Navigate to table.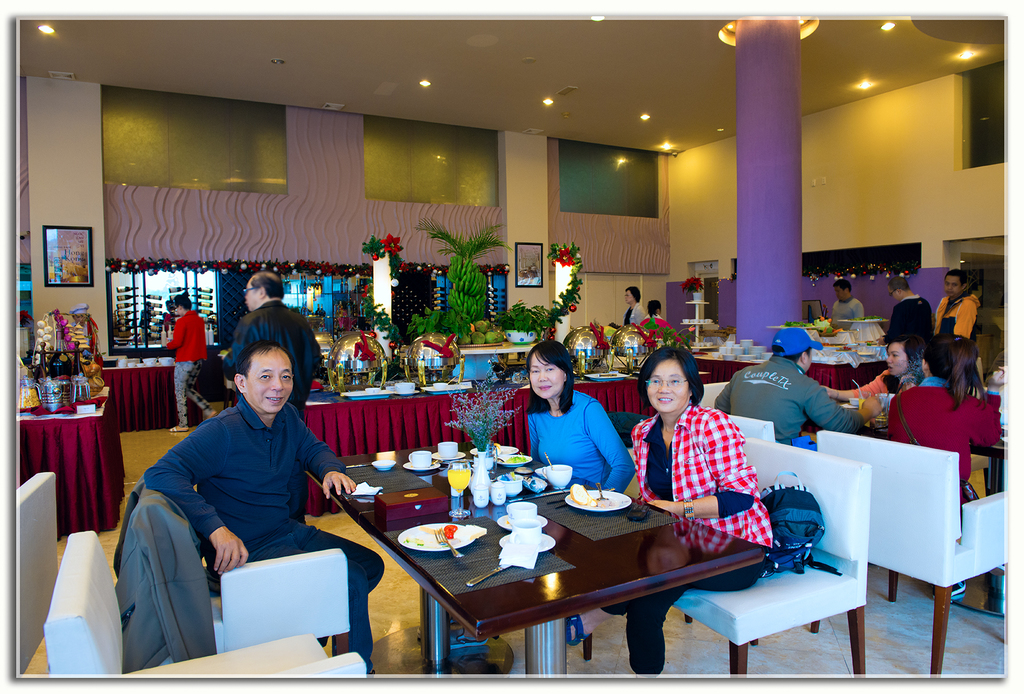
Navigation target: (295,464,850,693).
